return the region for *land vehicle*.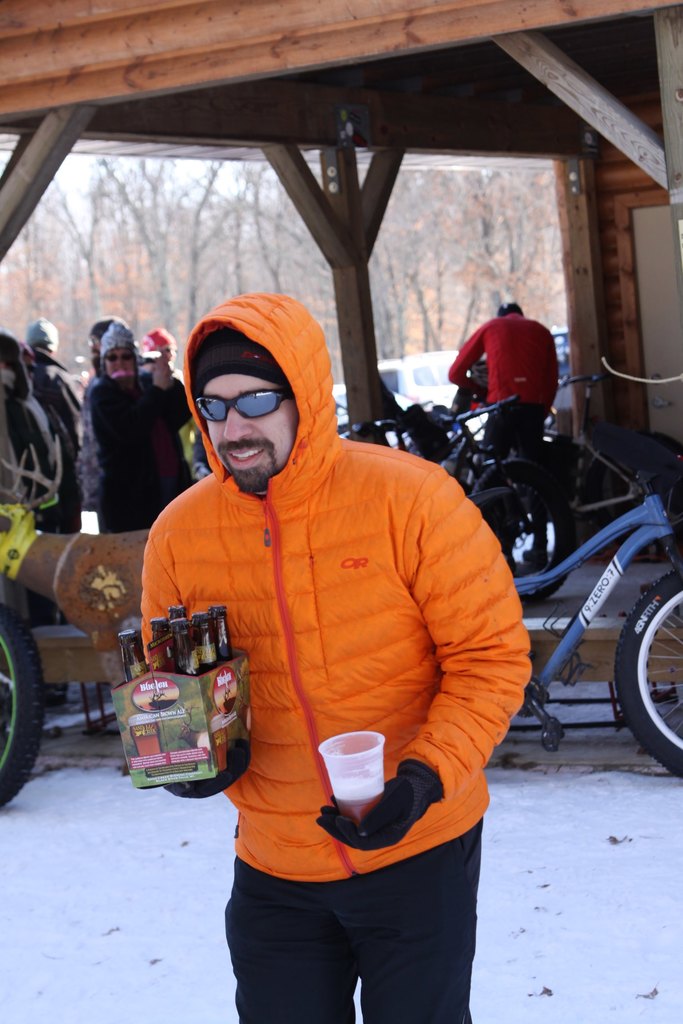
crop(553, 323, 573, 366).
